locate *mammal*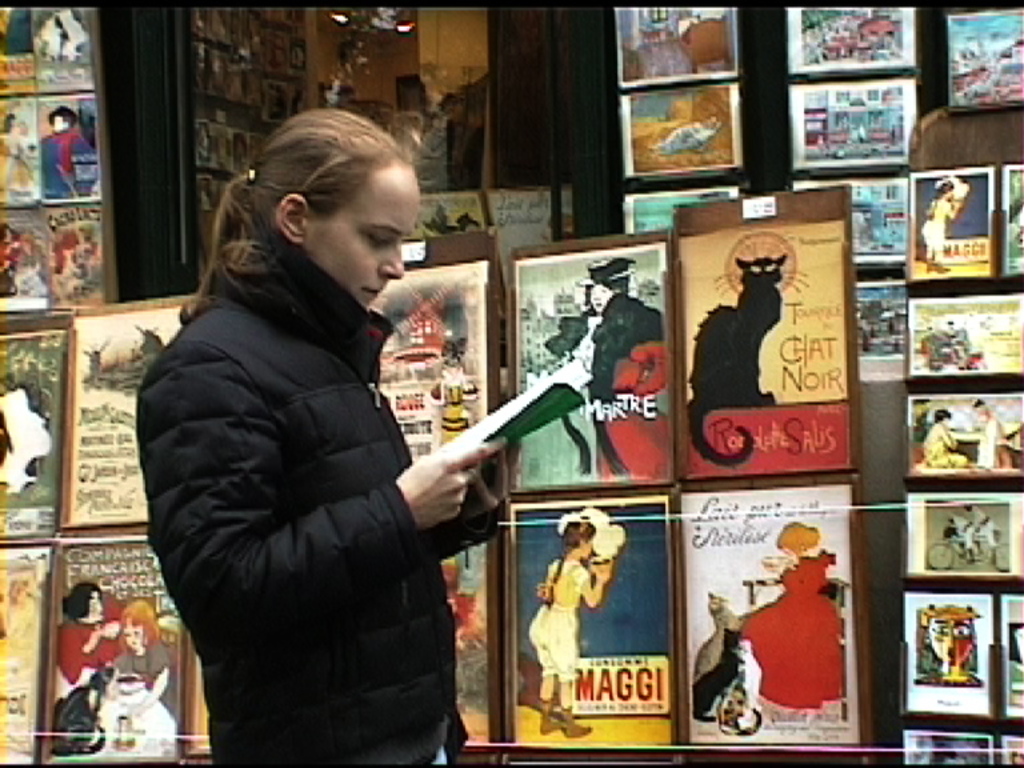
0:379:52:495
